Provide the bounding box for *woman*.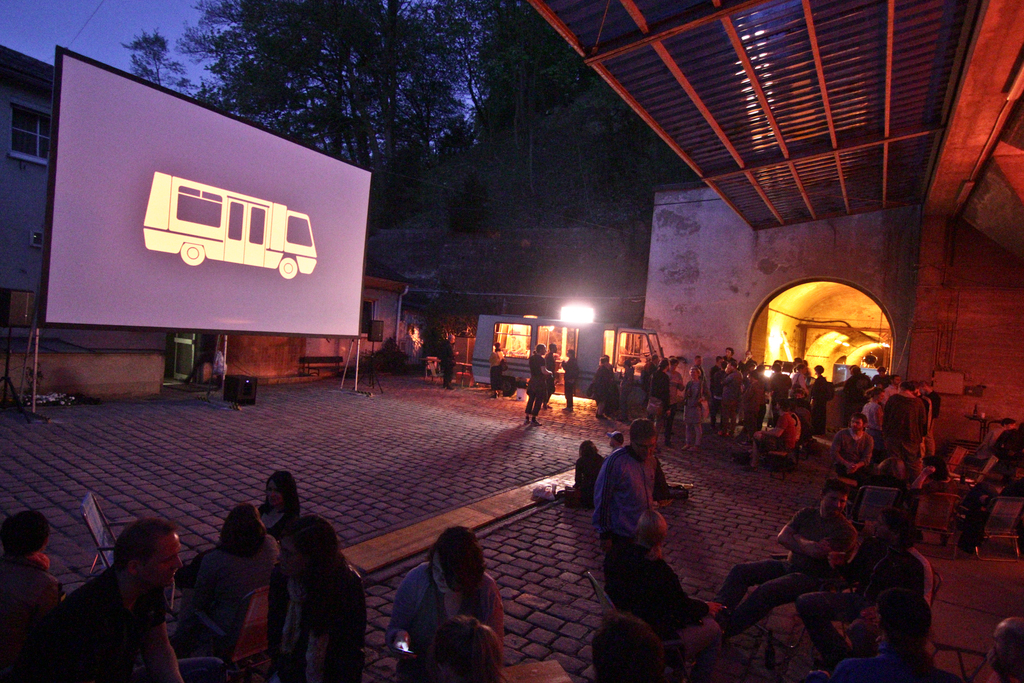
{"x1": 911, "y1": 458, "x2": 966, "y2": 524}.
